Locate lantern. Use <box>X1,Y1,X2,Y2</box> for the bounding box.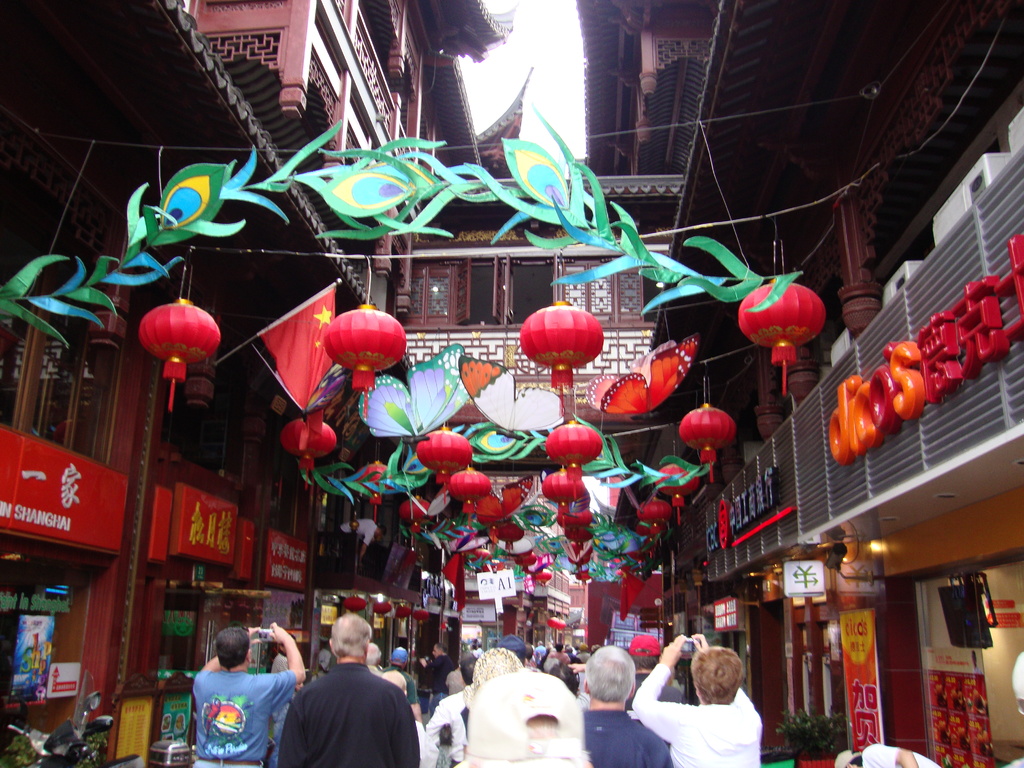
<box>471,548,496,562</box>.
